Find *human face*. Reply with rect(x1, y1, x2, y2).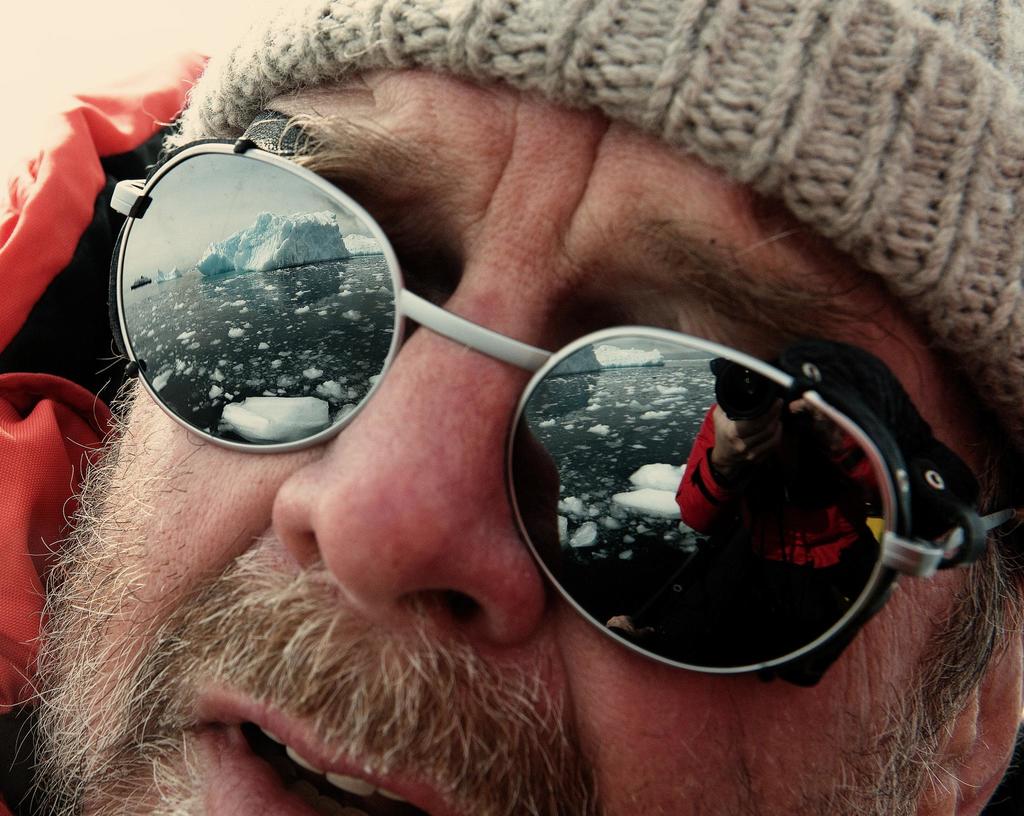
rect(60, 85, 982, 815).
